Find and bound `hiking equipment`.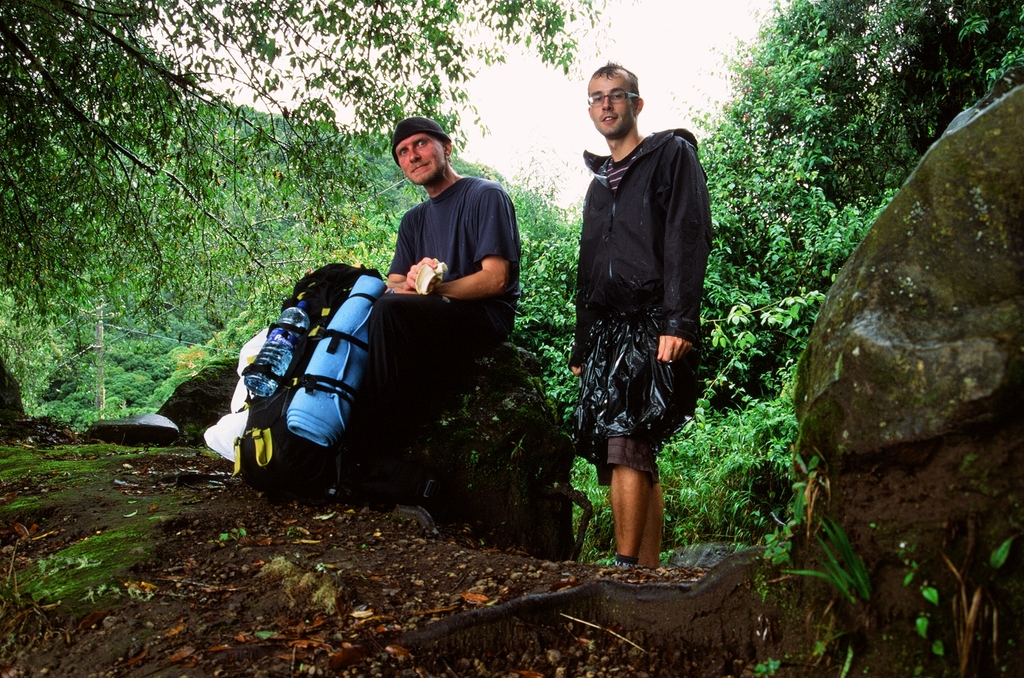
Bound: box(228, 260, 424, 507).
